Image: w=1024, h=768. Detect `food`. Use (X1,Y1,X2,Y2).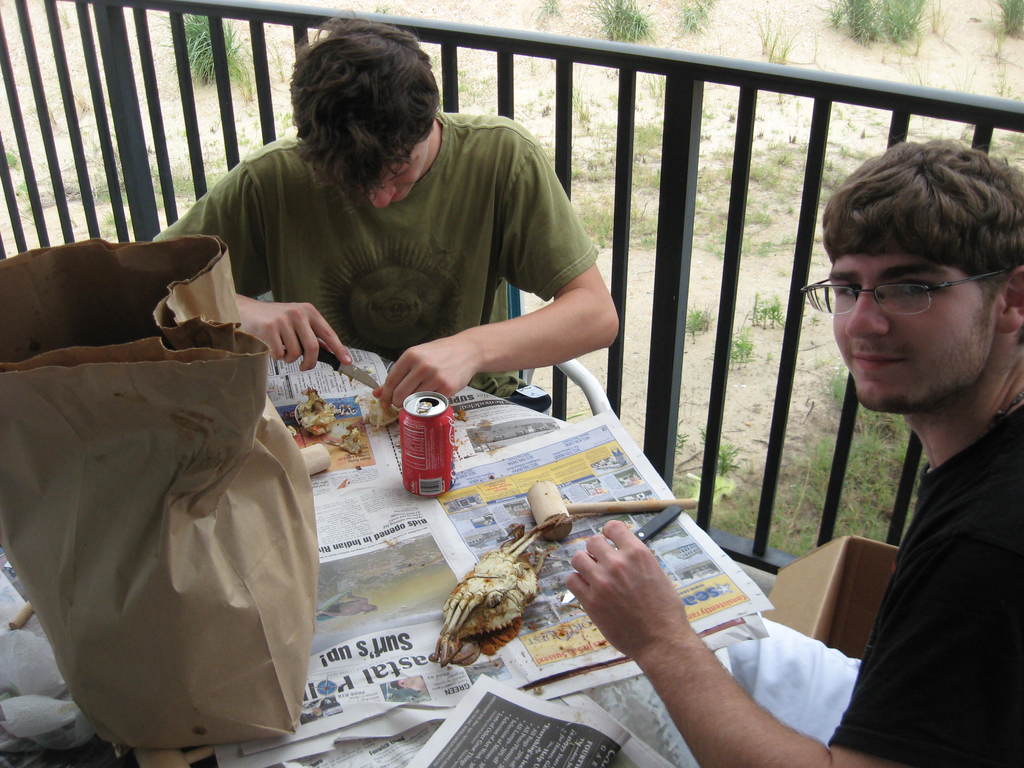
(289,384,335,438).
